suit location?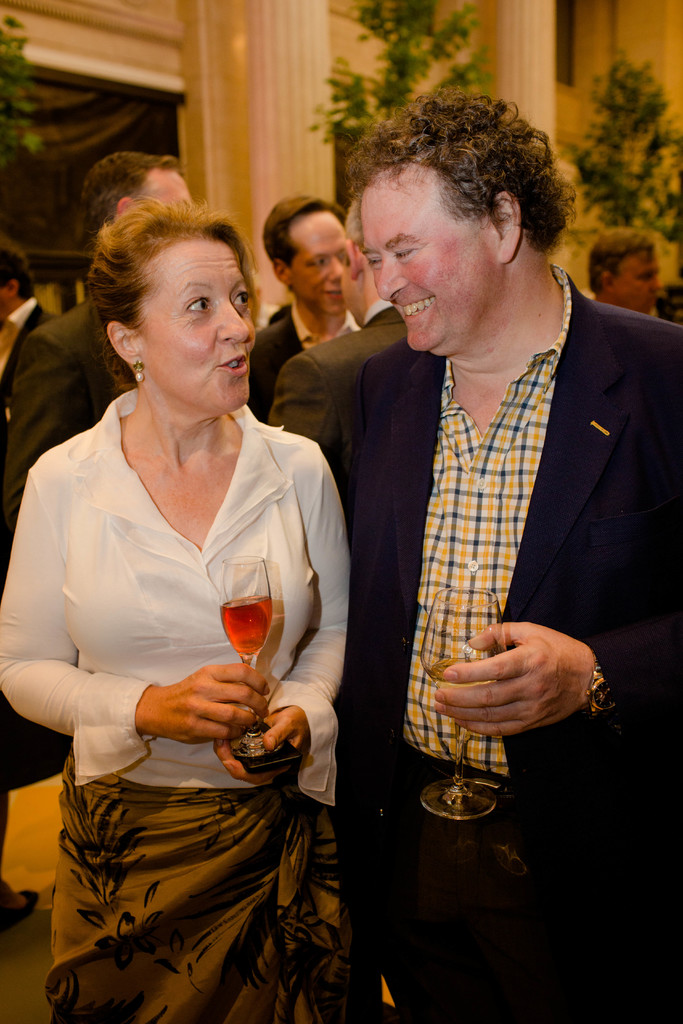
BBox(0, 293, 135, 813)
